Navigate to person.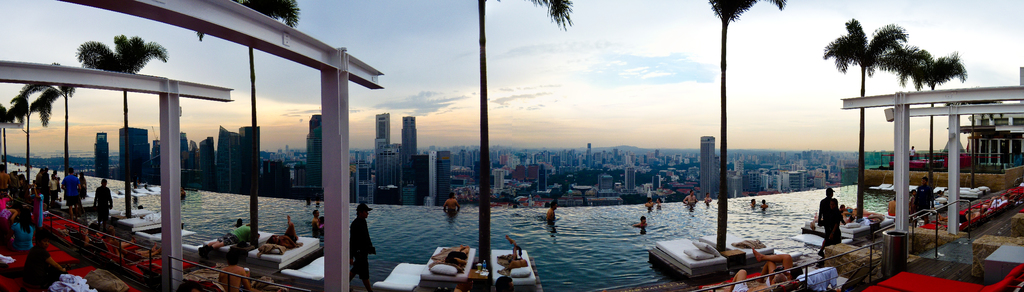
Navigation target: pyautogui.locateOnScreen(544, 201, 557, 219).
